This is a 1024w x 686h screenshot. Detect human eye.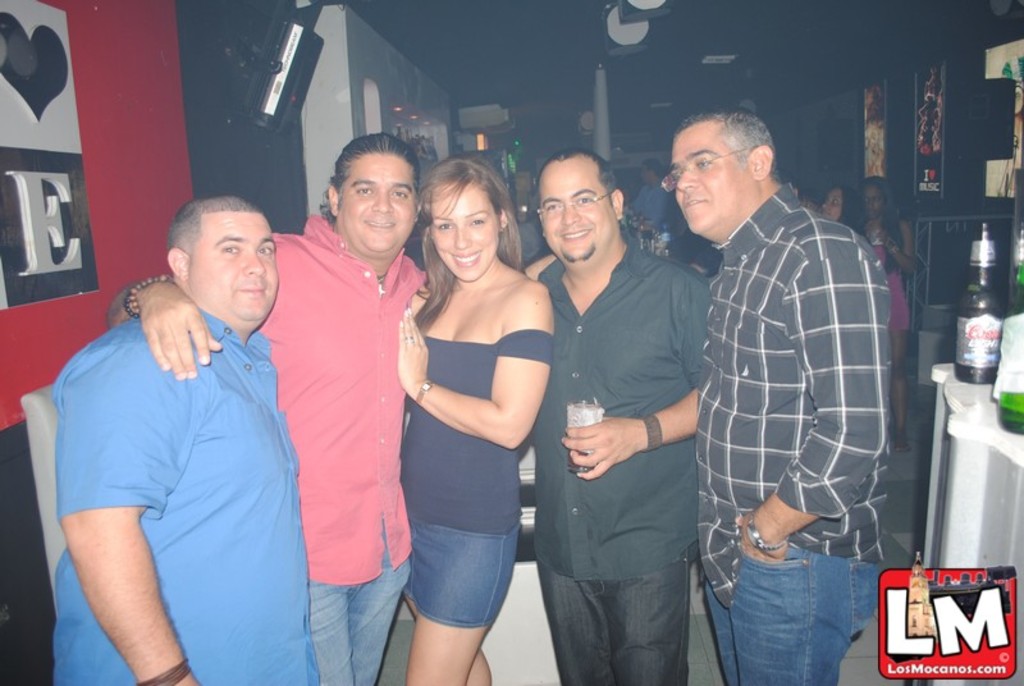
l=224, t=243, r=239, b=253.
